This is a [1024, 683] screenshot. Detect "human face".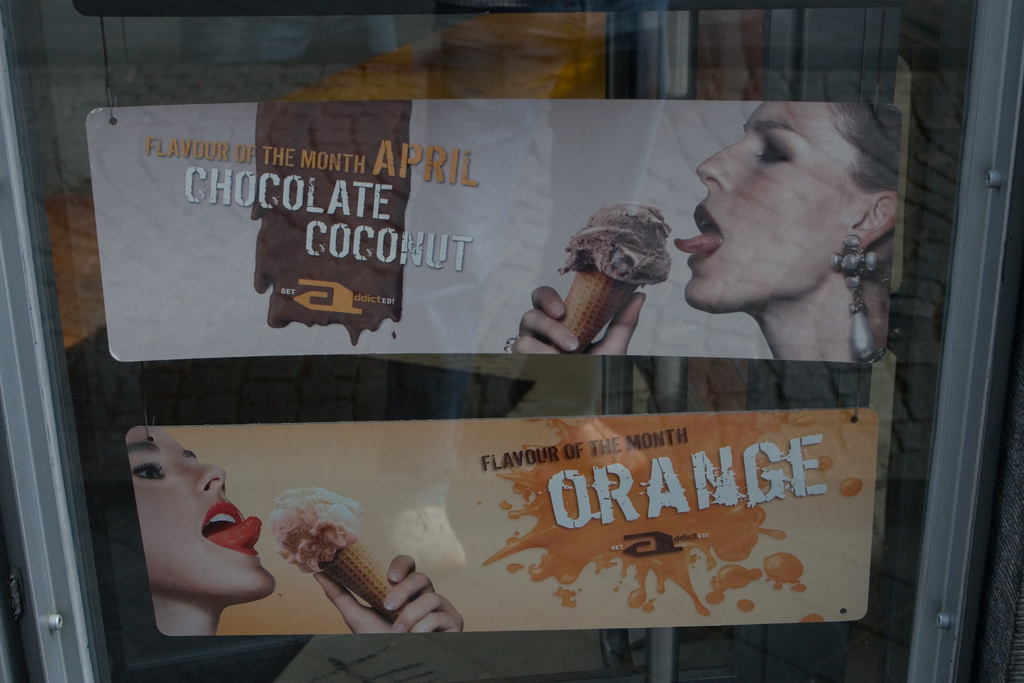
box(674, 101, 844, 309).
